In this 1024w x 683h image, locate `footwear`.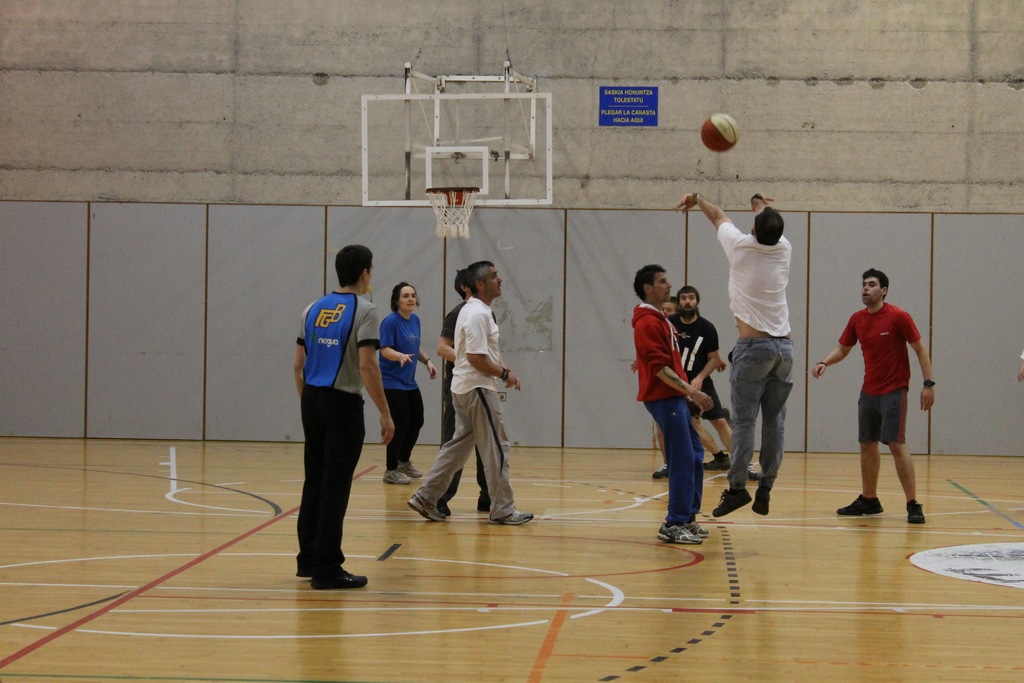
Bounding box: Rect(842, 494, 883, 514).
